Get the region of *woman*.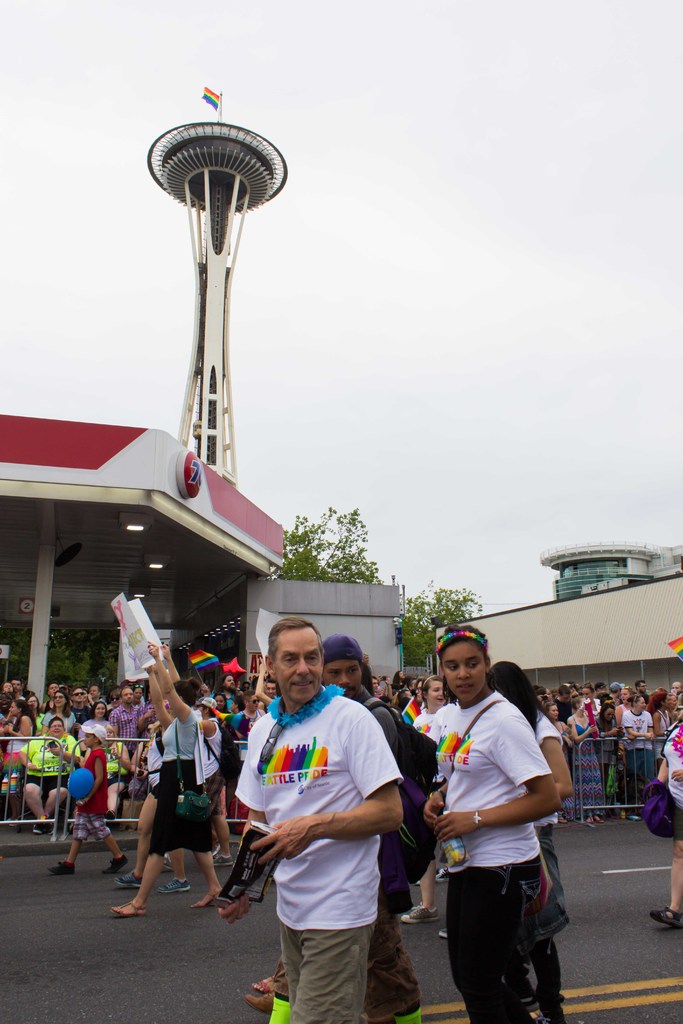
box(81, 704, 113, 744).
